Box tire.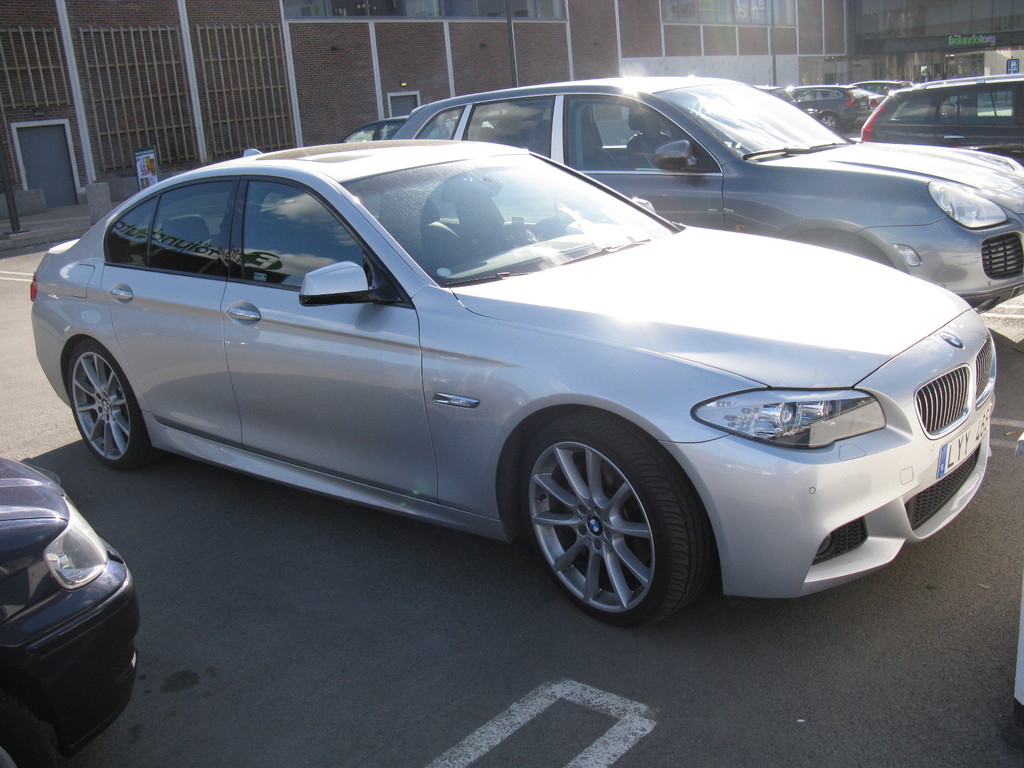
<bbox>0, 707, 54, 767</bbox>.
